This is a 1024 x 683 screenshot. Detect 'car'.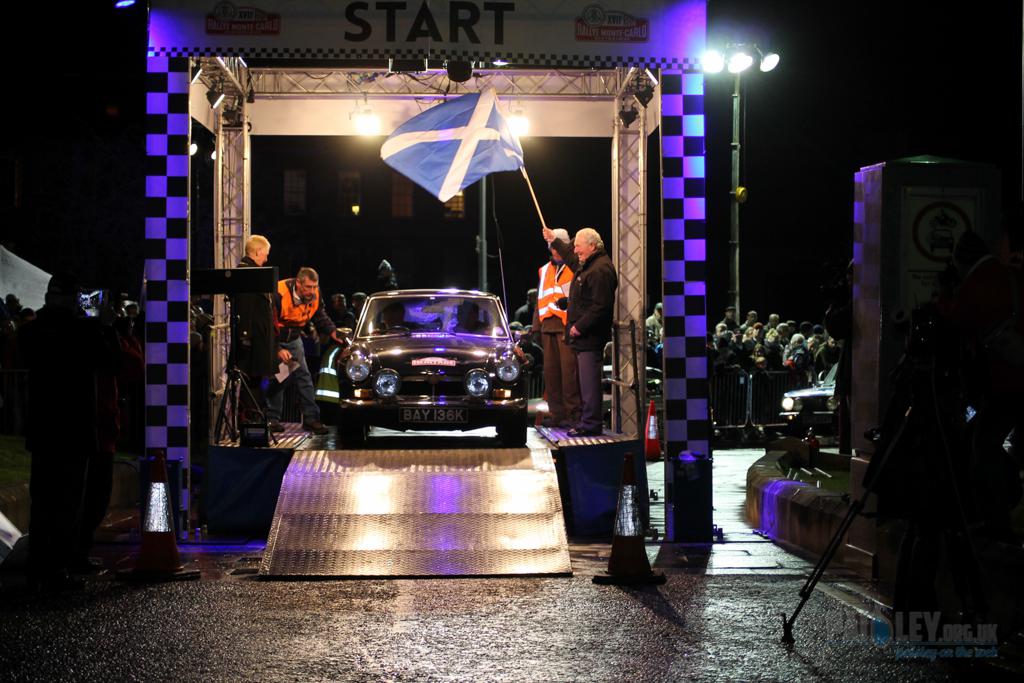
(left=779, top=364, right=841, bottom=430).
